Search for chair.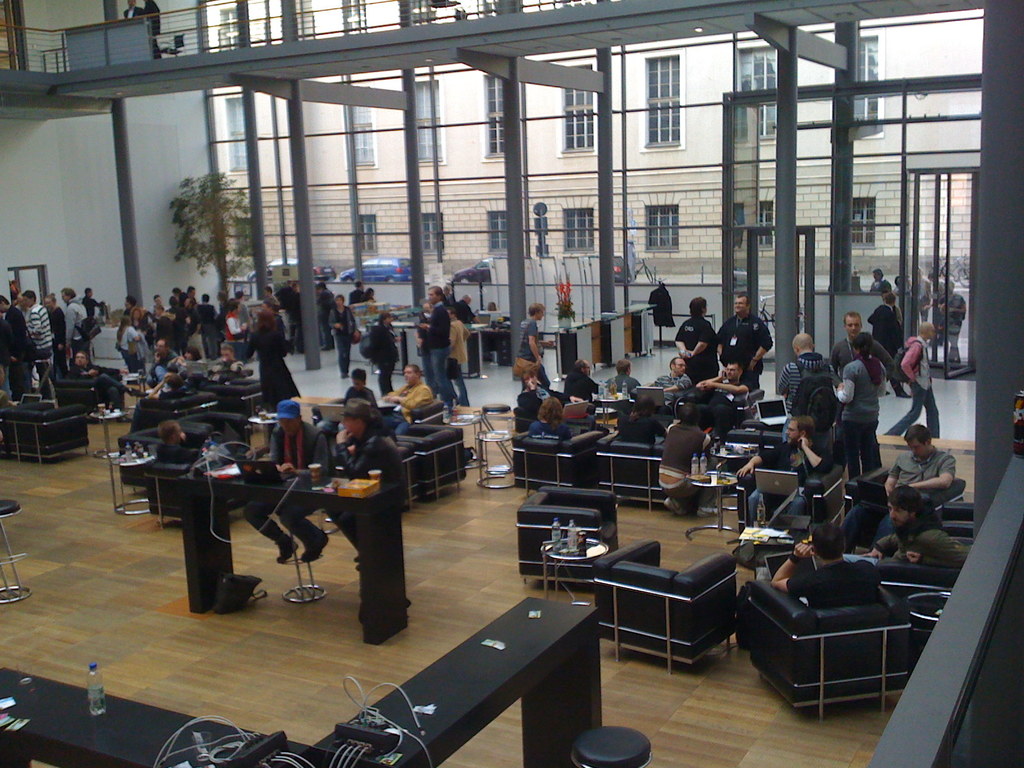
Found at box(510, 425, 598, 490).
